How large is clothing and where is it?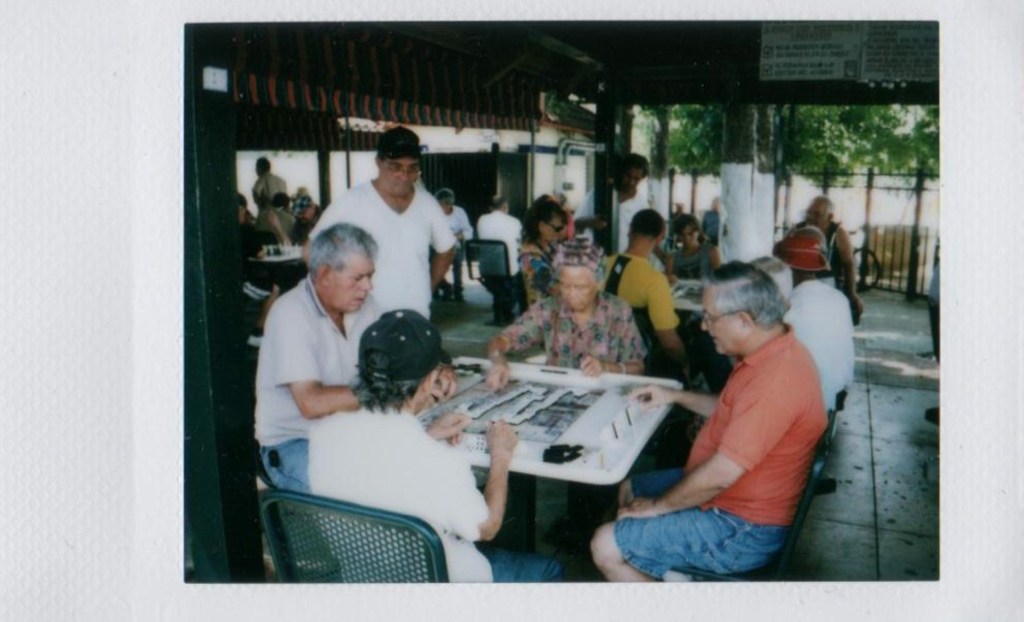
Bounding box: (575, 190, 643, 262).
